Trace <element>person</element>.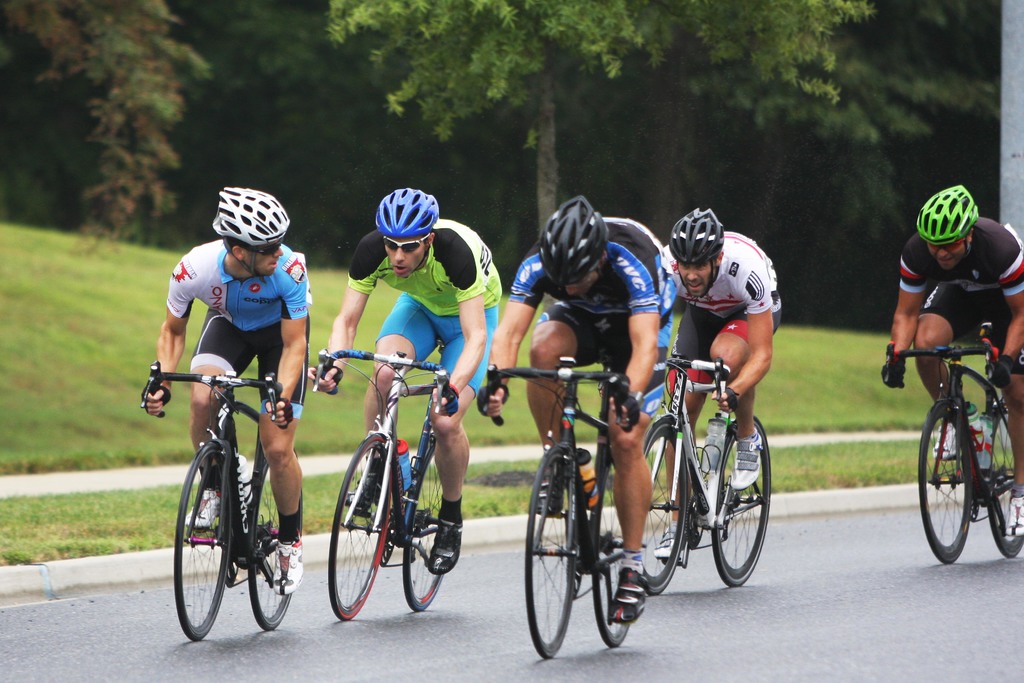
Traced to <box>659,202,786,558</box>.
